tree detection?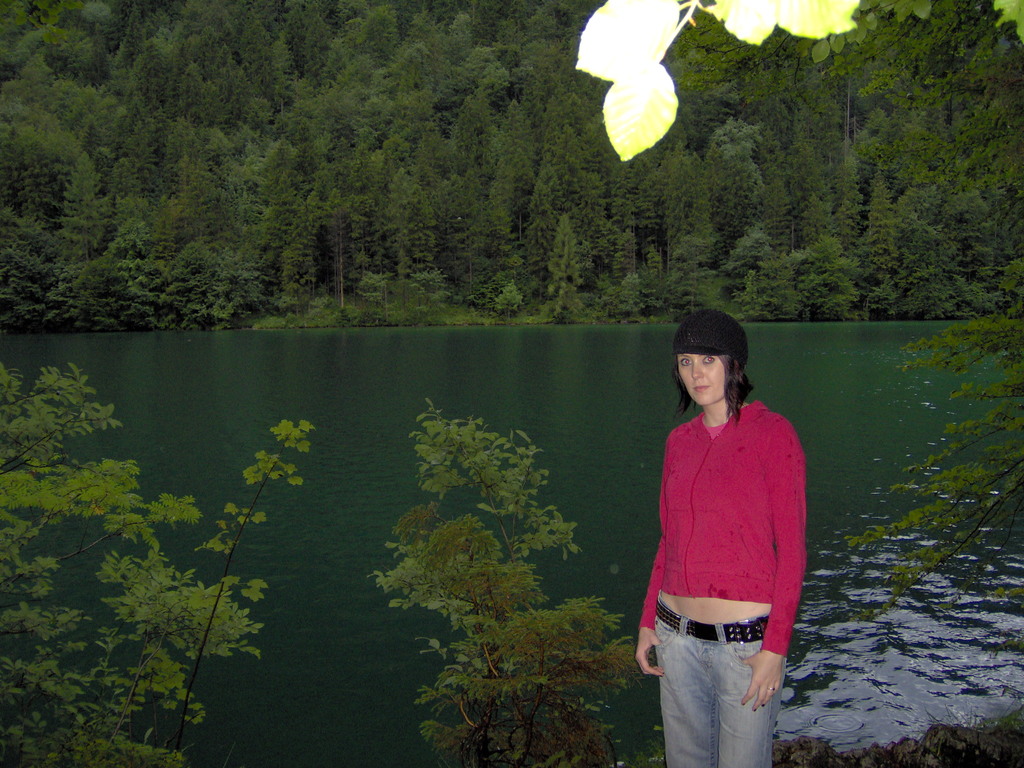
829 314 1023 637
